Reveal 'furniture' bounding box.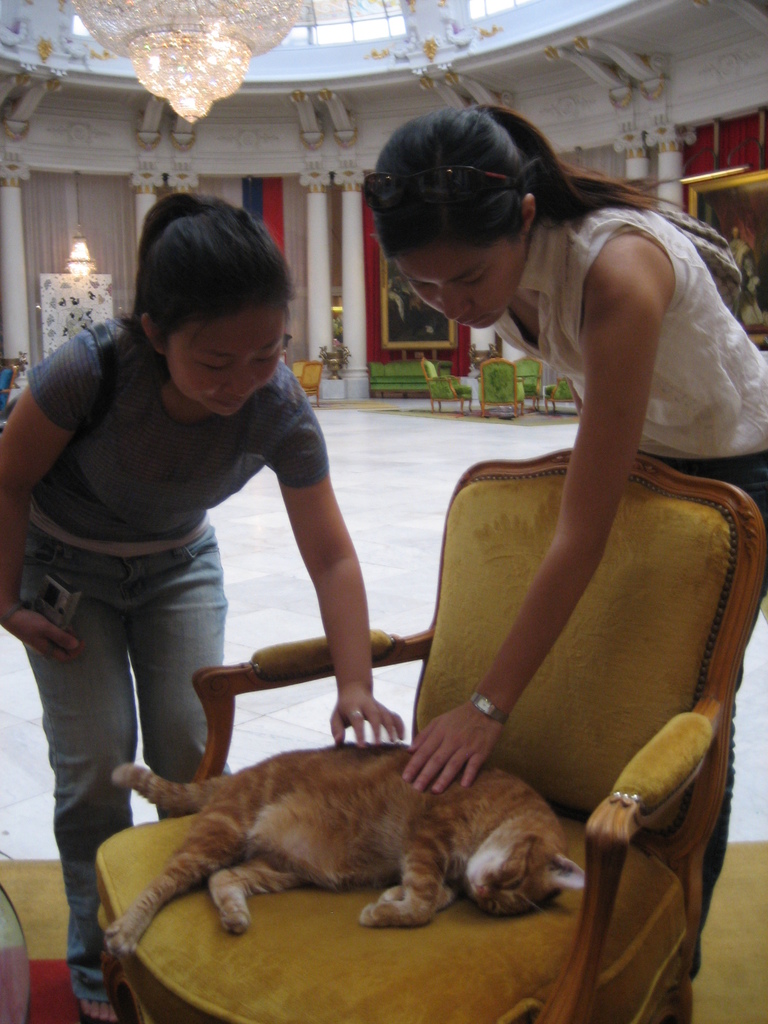
Revealed: l=417, t=351, r=476, b=416.
